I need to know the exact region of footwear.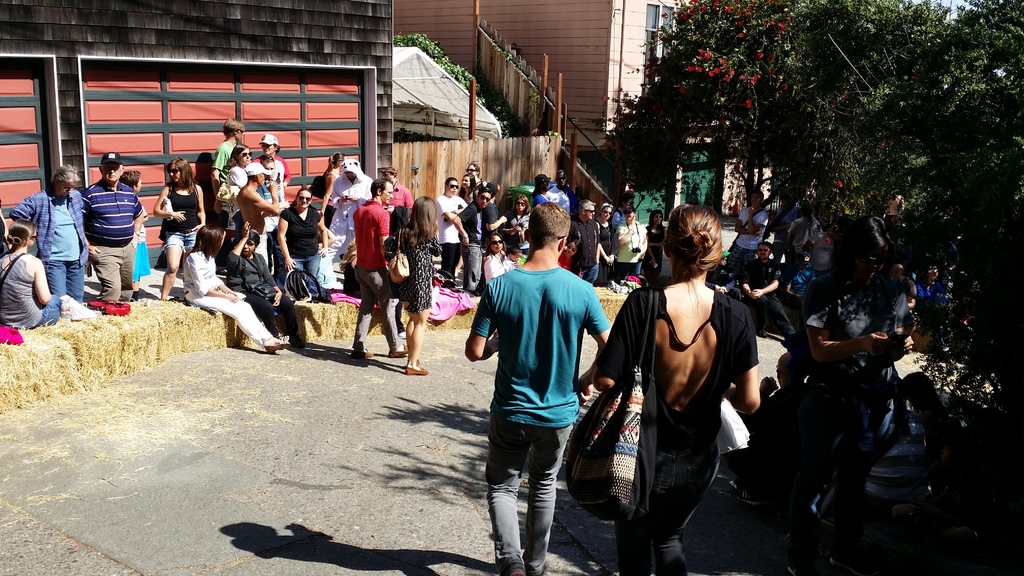
Region: locate(355, 348, 373, 357).
